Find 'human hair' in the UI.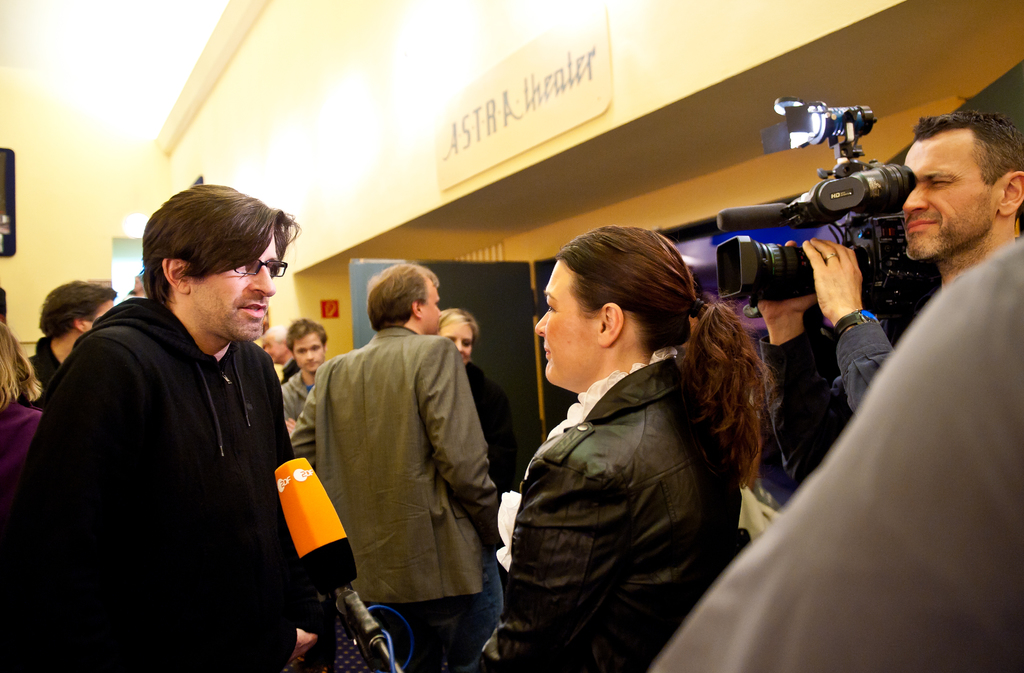
UI element at box=[0, 318, 41, 413].
